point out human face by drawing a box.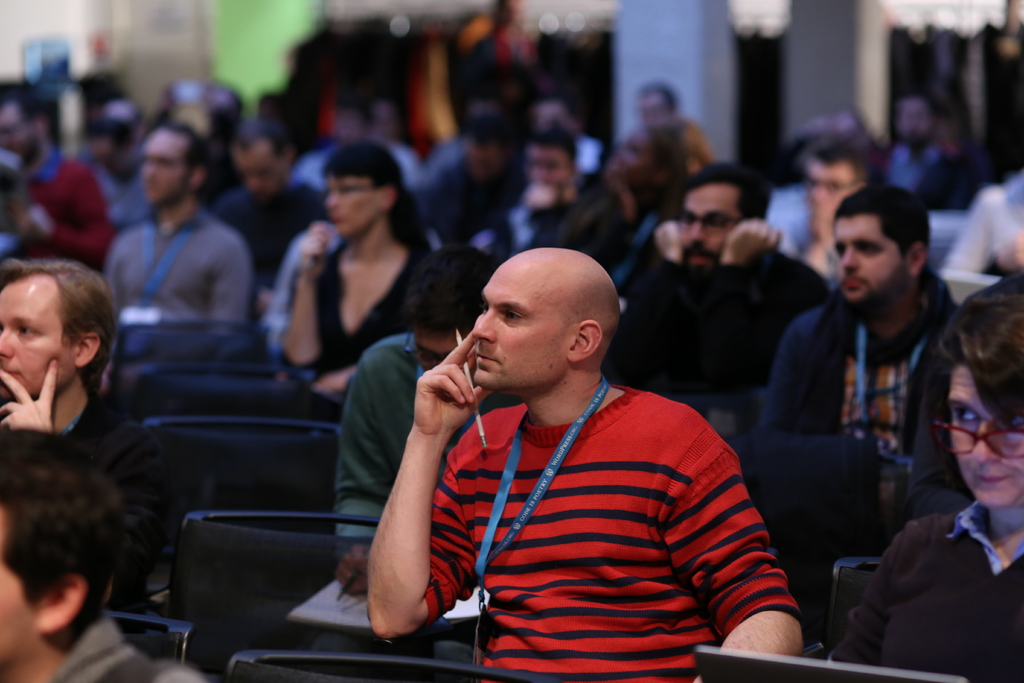
Rect(229, 147, 288, 202).
